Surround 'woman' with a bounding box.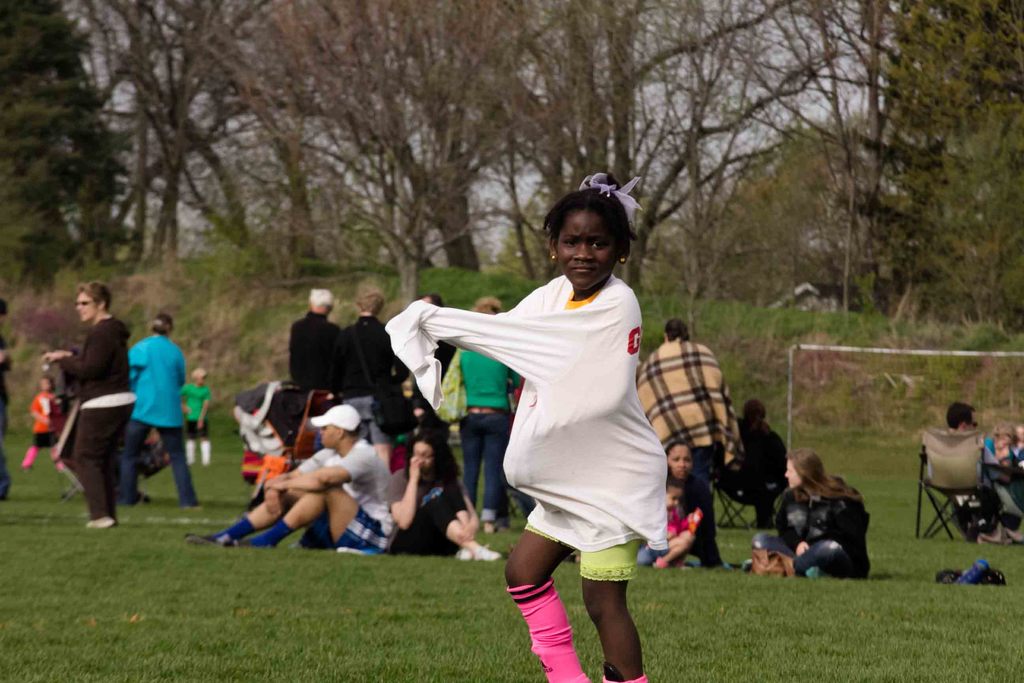
{"x1": 641, "y1": 418, "x2": 717, "y2": 564}.
